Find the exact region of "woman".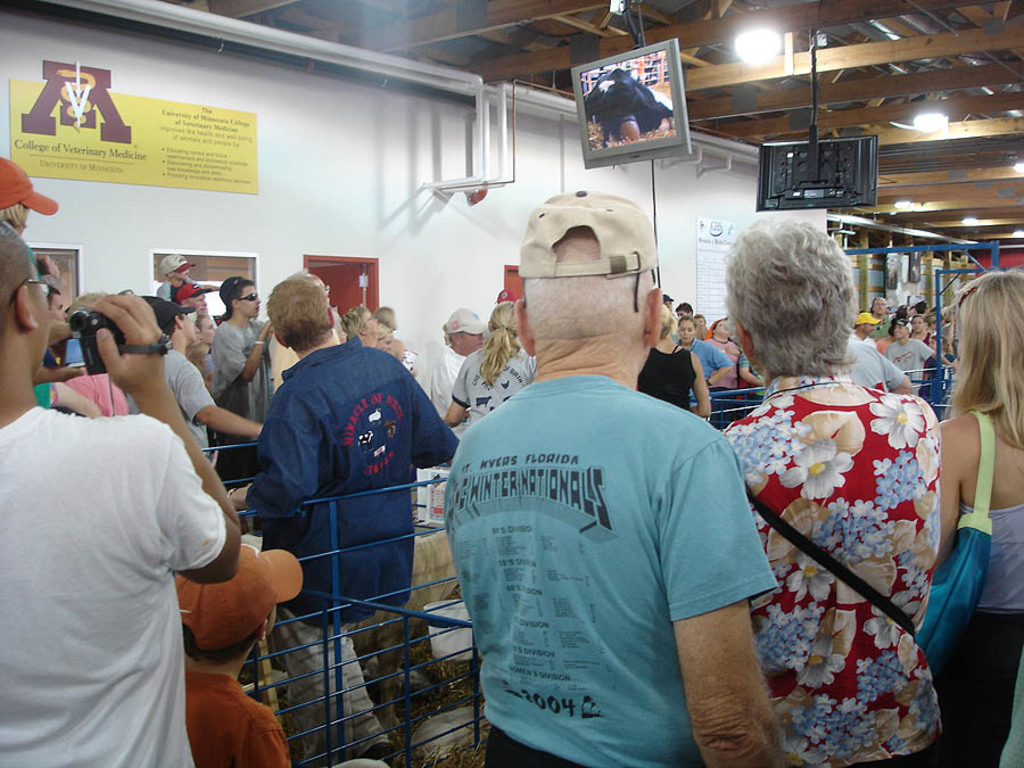
Exact region: BBox(667, 319, 726, 387).
